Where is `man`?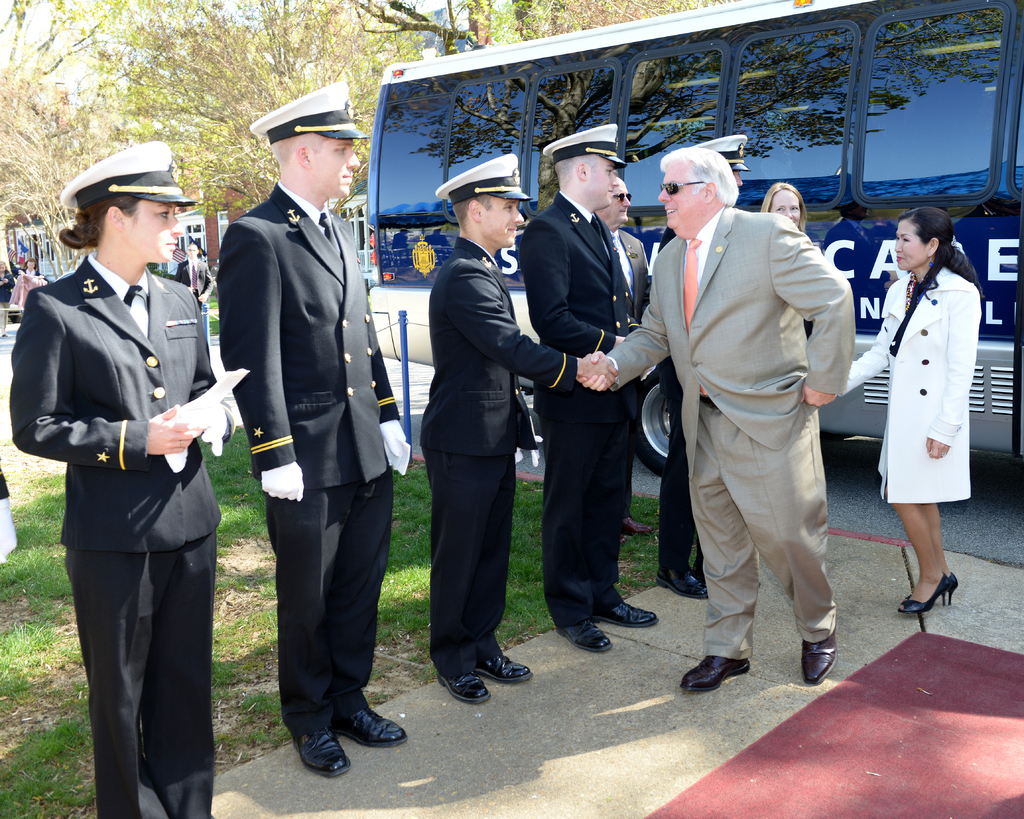
detection(592, 177, 662, 537).
